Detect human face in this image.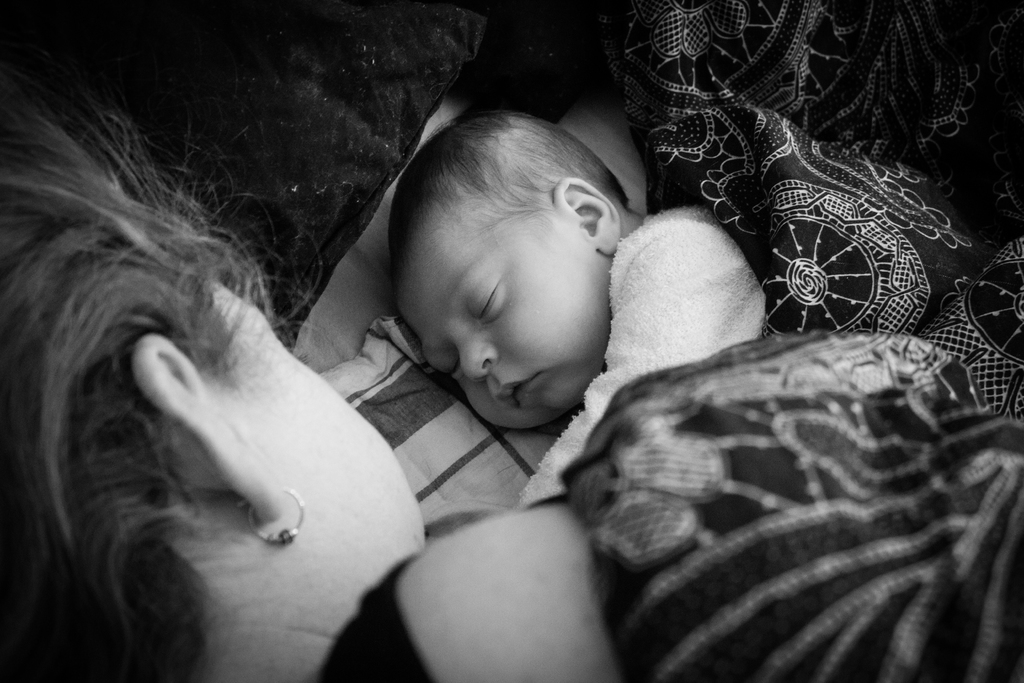
Detection: {"x1": 403, "y1": 199, "x2": 618, "y2": 443}.
